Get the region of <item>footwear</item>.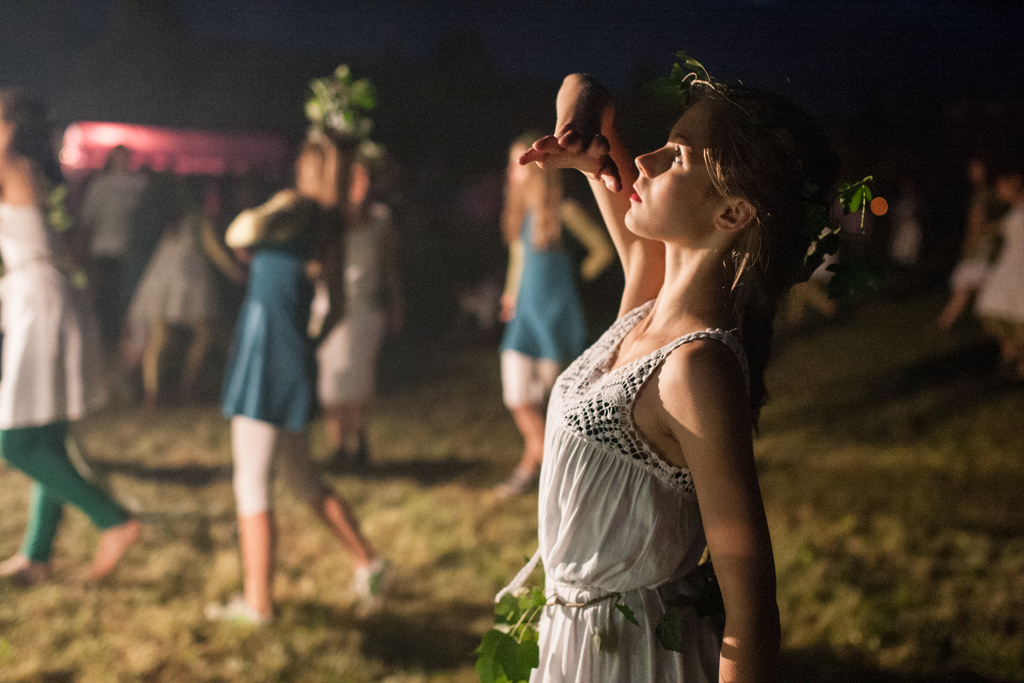
(73,521,136,582).
